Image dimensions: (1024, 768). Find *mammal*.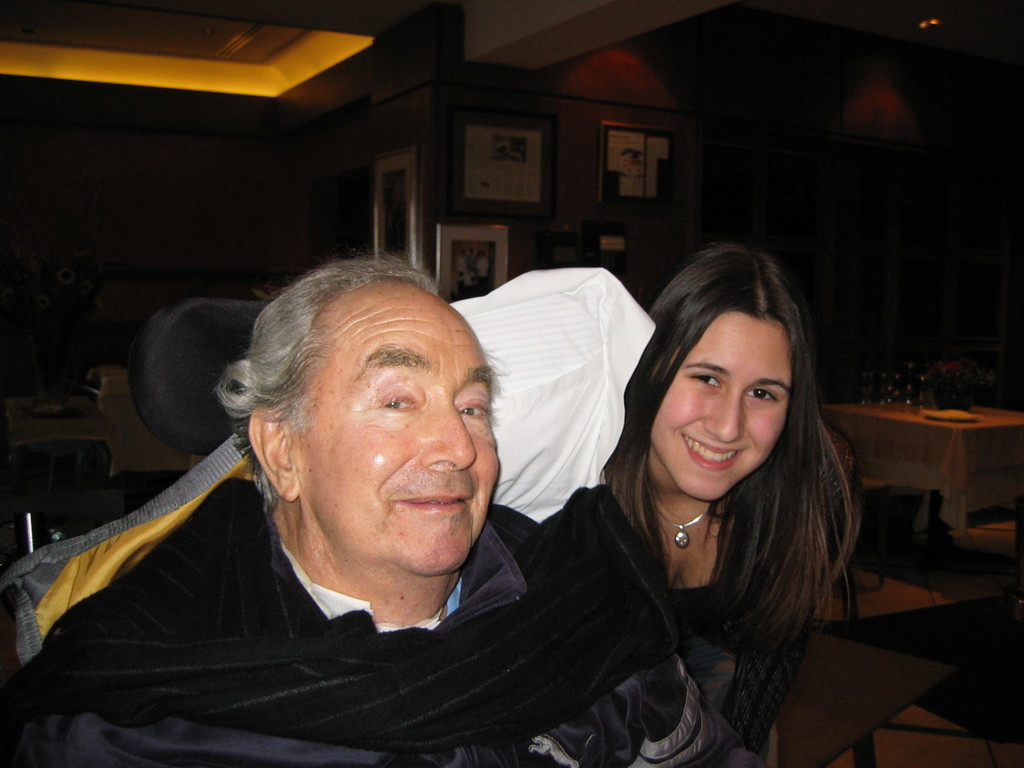
[x1=10, y1=252, x2=694, y2=767].
